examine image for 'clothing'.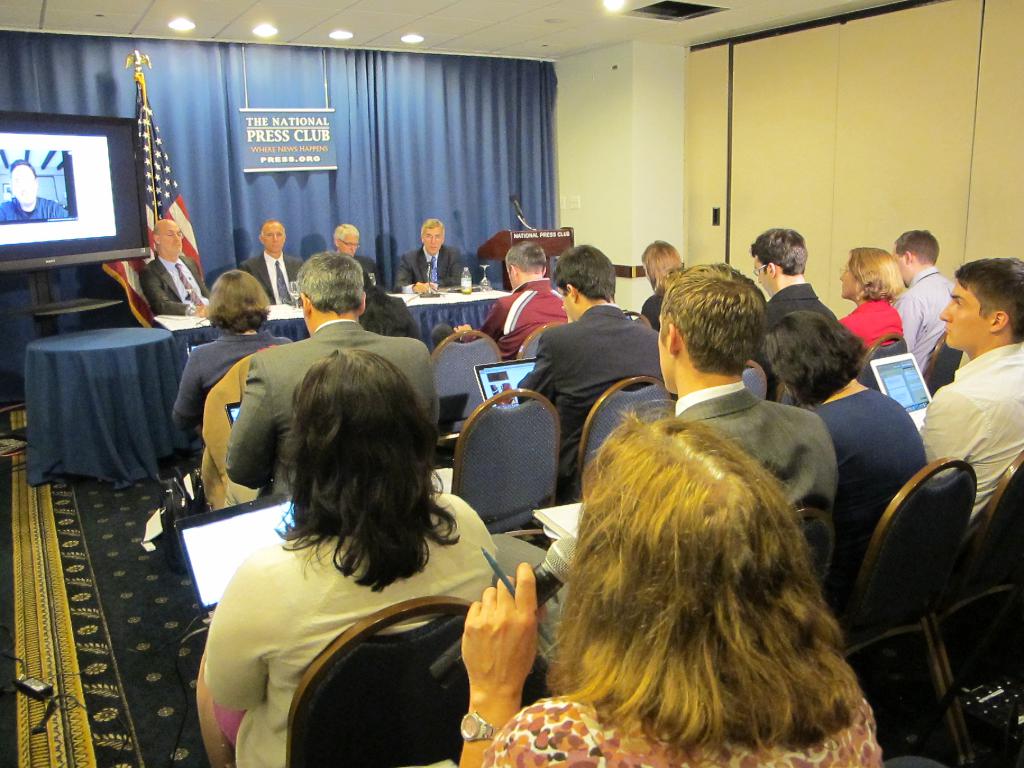
Examination result: (0,193,67,221).
